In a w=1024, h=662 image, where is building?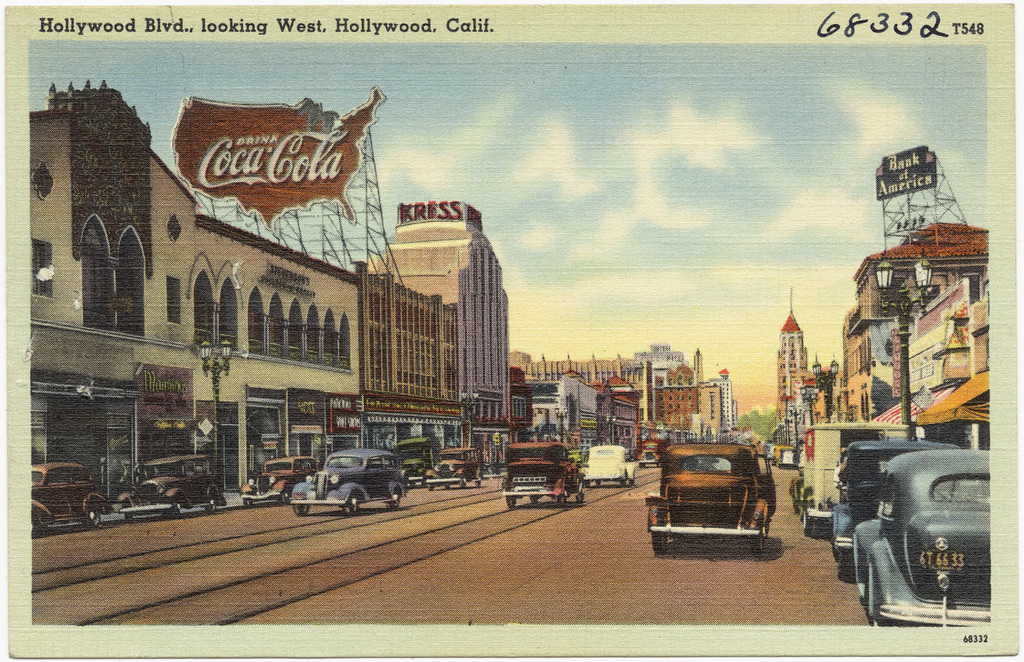
crop(693, 378, 724, 439).
